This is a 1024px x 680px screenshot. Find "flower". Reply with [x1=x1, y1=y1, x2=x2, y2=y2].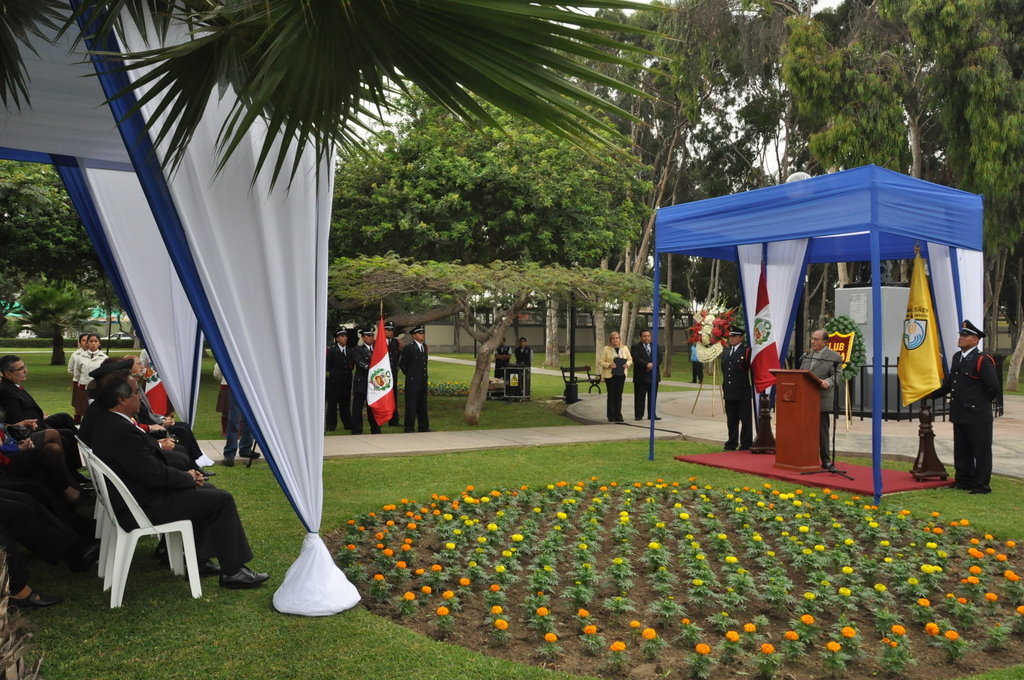
[x1=376, y1=531, x2=383, y2=540].
